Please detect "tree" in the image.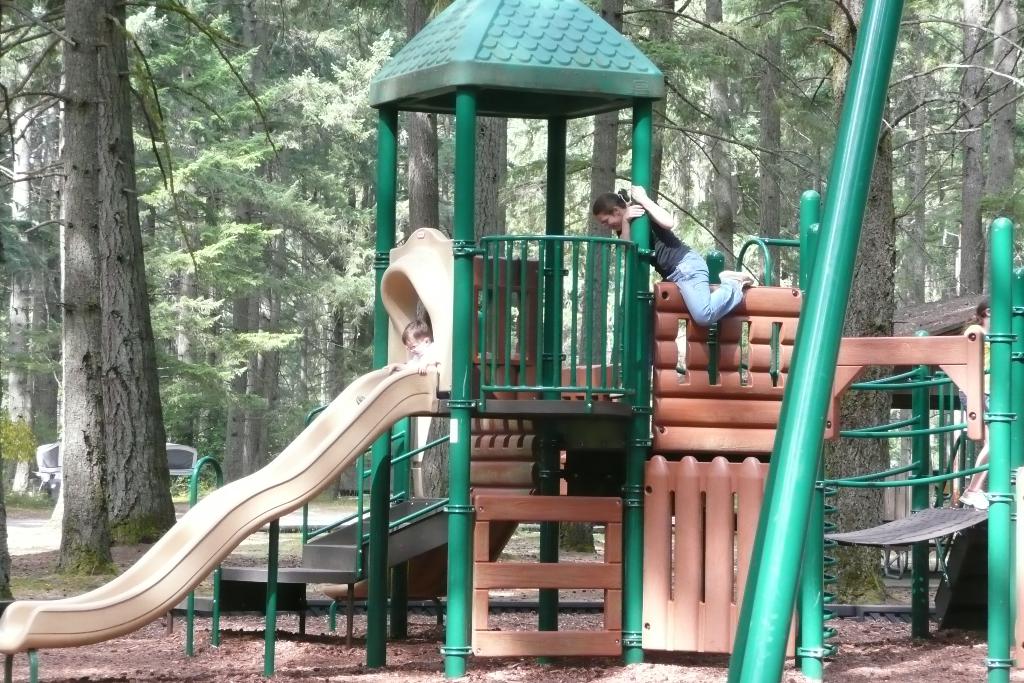
[355, 0, 449, 508].
